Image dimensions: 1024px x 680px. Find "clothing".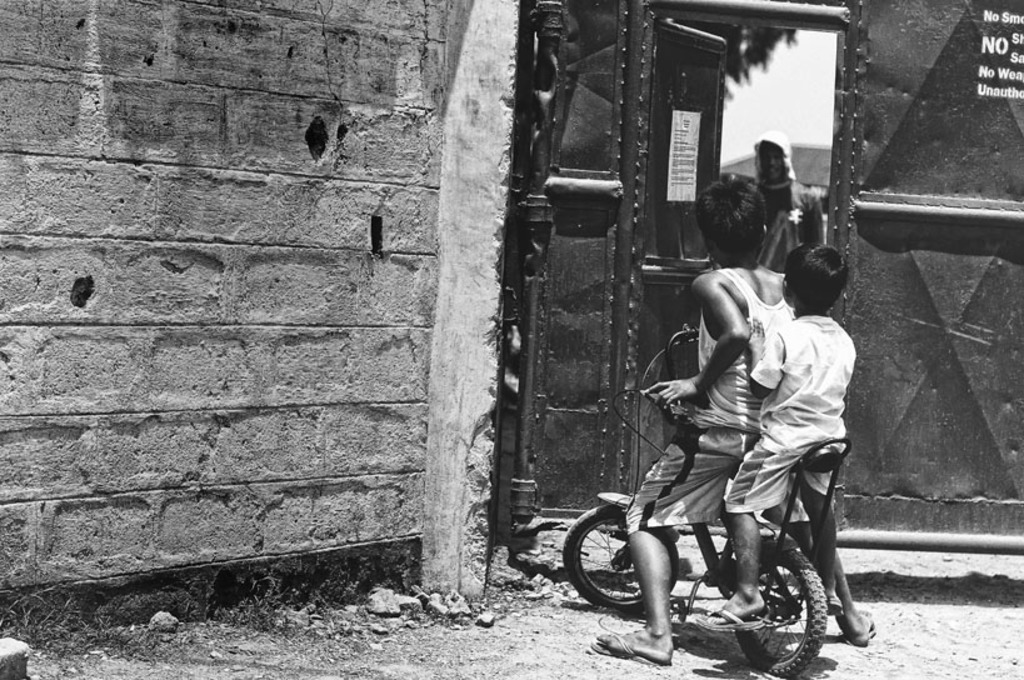
(x1=753, y1=126, x2=796, y2=185).
